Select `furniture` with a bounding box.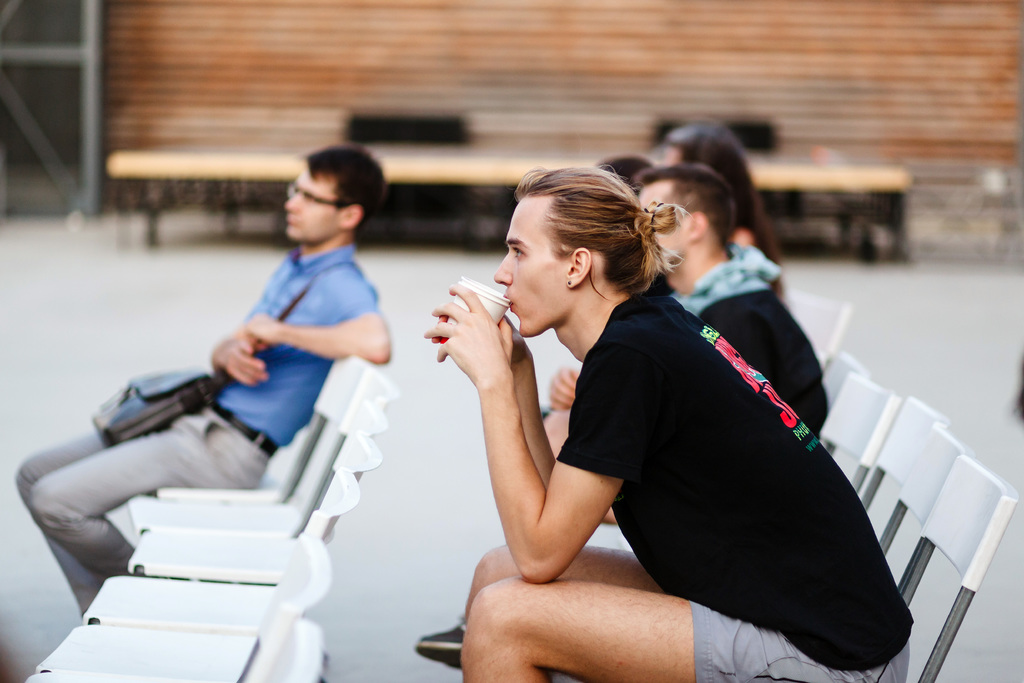
{"left": 149, "top": 347, "right": 358, "bottom": 490}.
